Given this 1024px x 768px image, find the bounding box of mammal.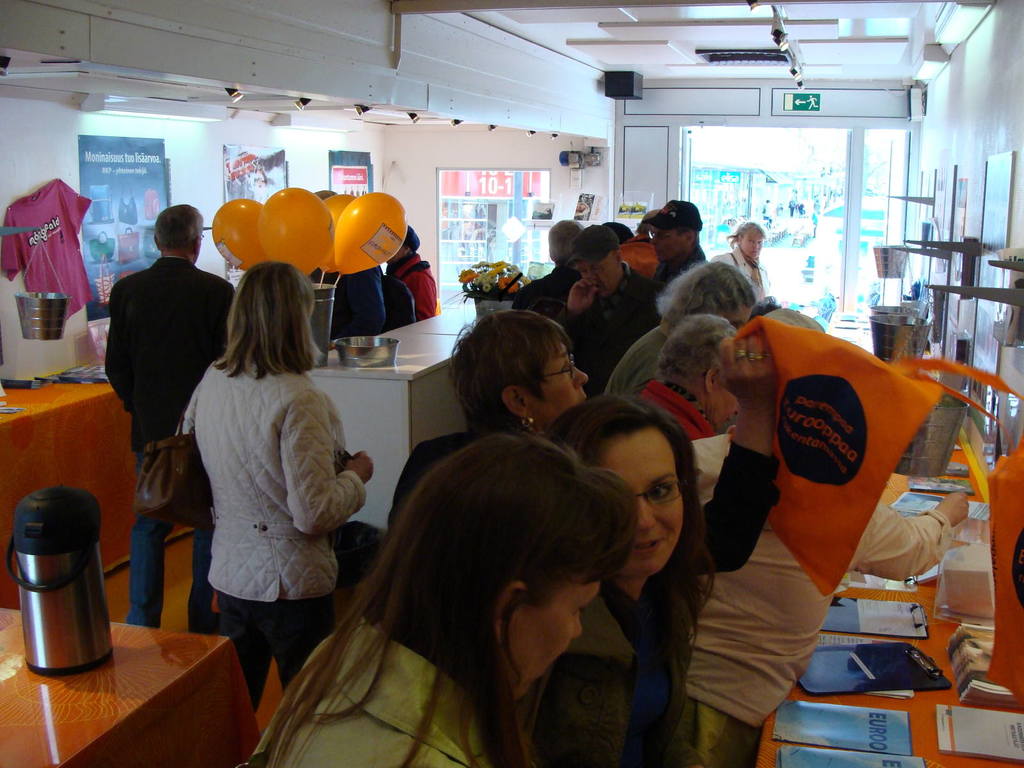
(x1=579, y1=260, x2=764, y2=405).
